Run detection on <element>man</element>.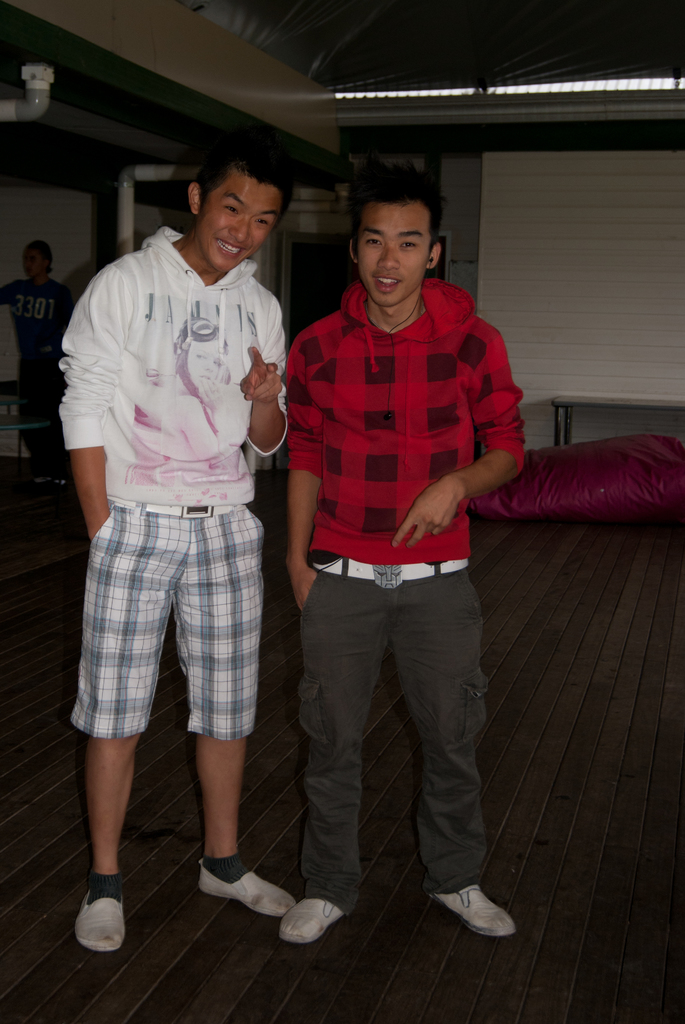
Result: bbox(73, 166, 308, 954).
